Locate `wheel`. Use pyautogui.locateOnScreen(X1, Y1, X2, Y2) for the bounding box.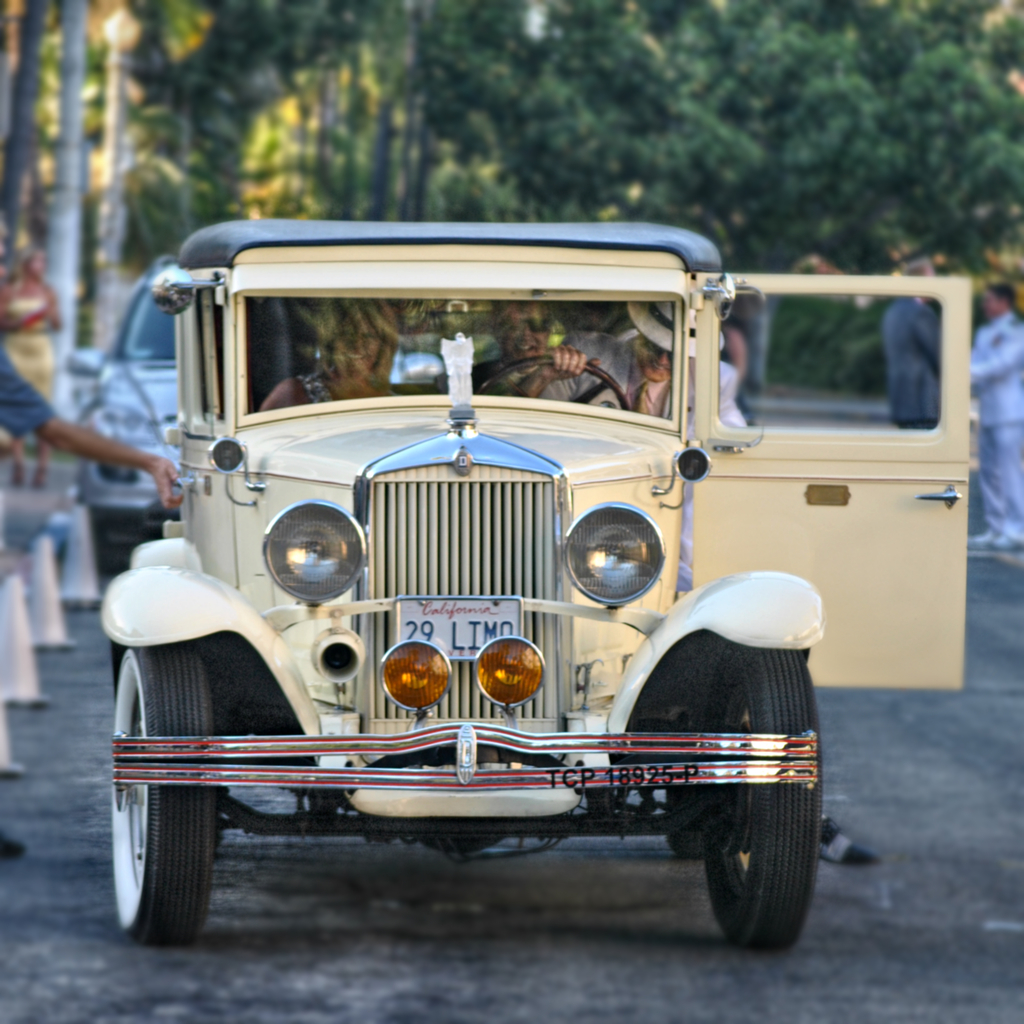
pyautogui.locateOnScreen(106, 649, 219, 938).
